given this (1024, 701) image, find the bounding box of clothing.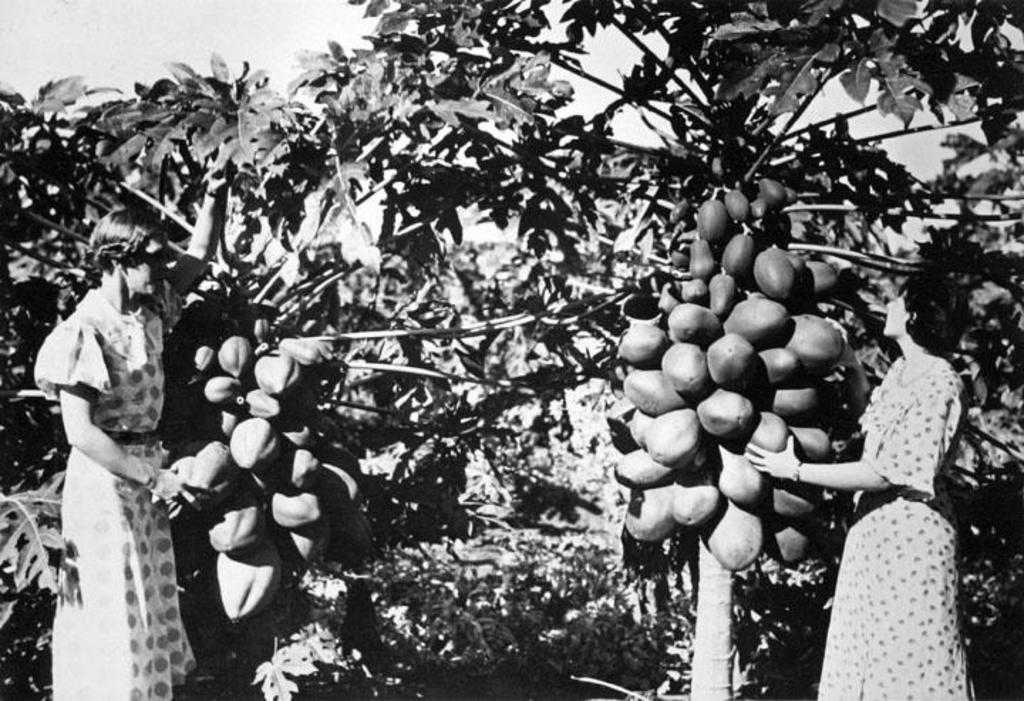
region(30, 286, 191, 700).
